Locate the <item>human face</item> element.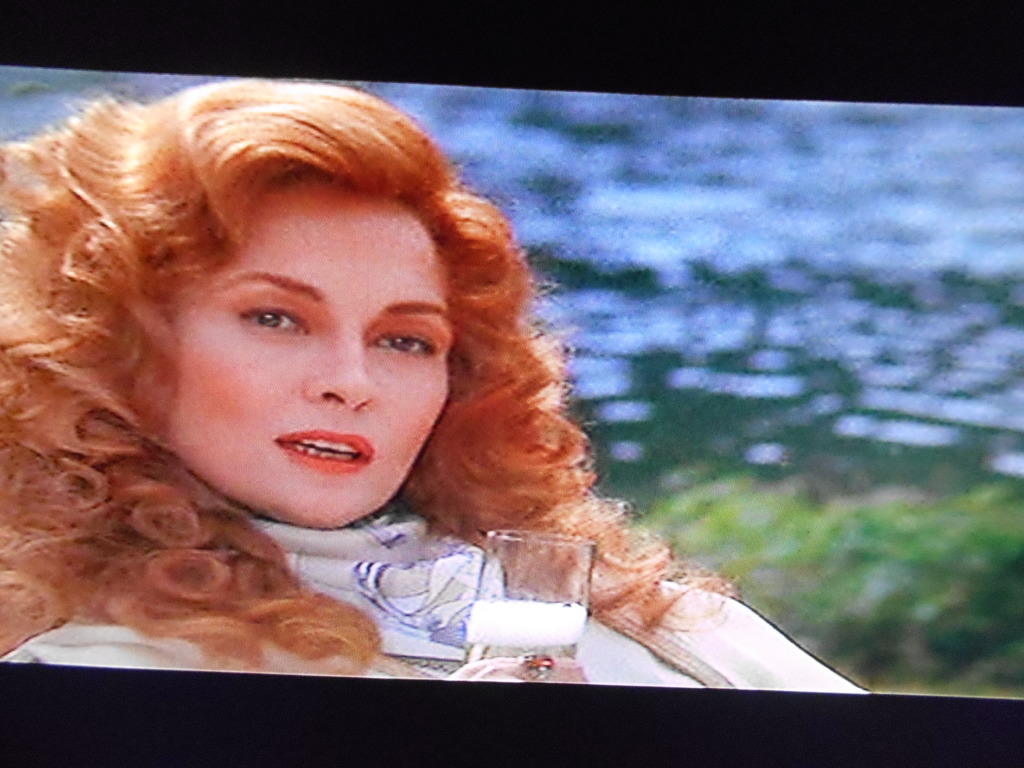
Element bbox: <bbox>161, 198, 453, 526</bbox>.
